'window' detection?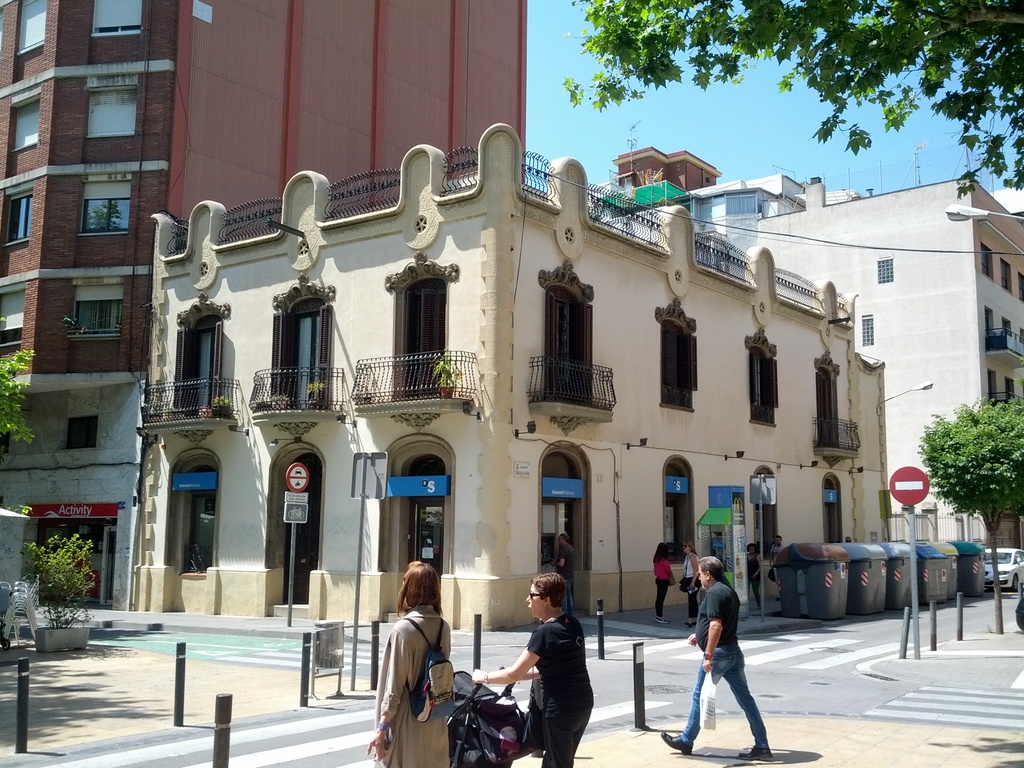
rect(394, 271, 452, 399)
